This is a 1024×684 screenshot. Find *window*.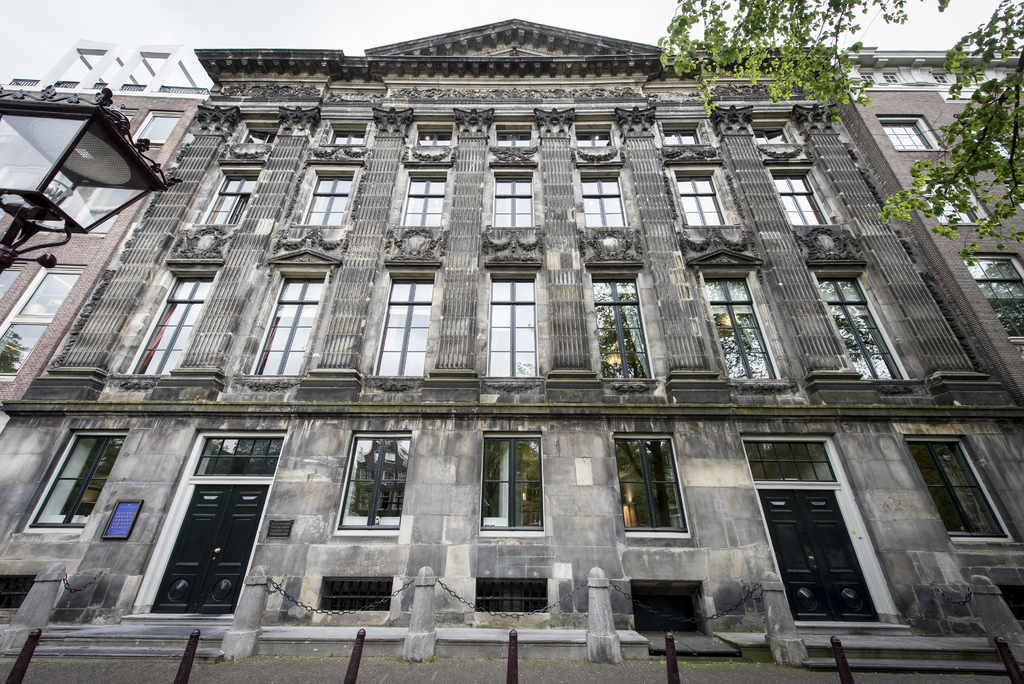
Bounding box: crop(766, 162, 844, 225).
